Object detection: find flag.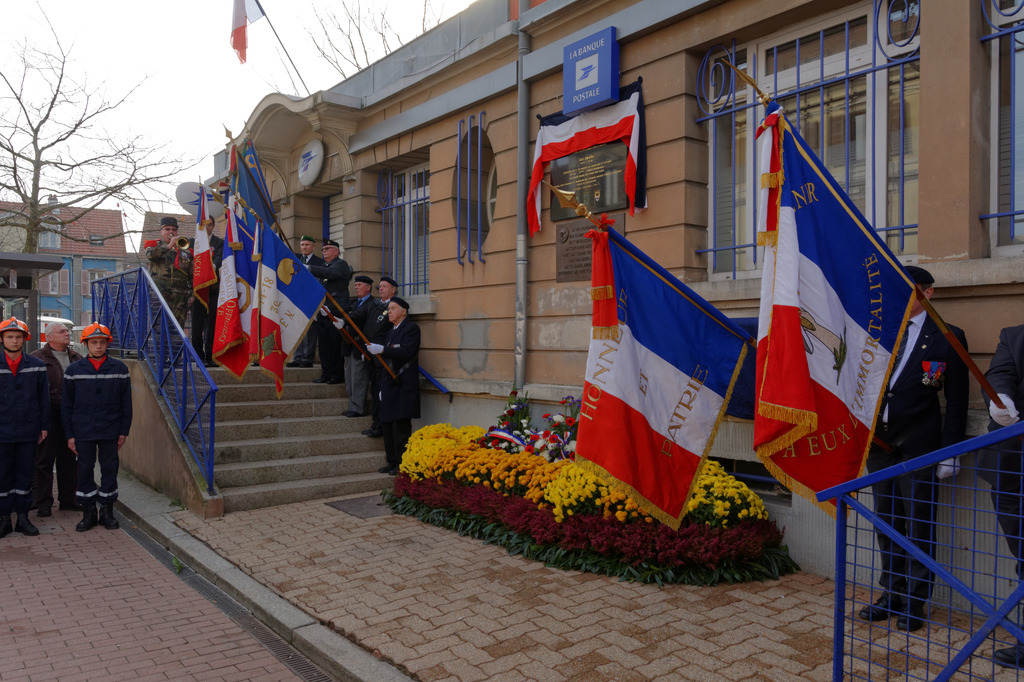
BBox(182, 172, 210, 298).
